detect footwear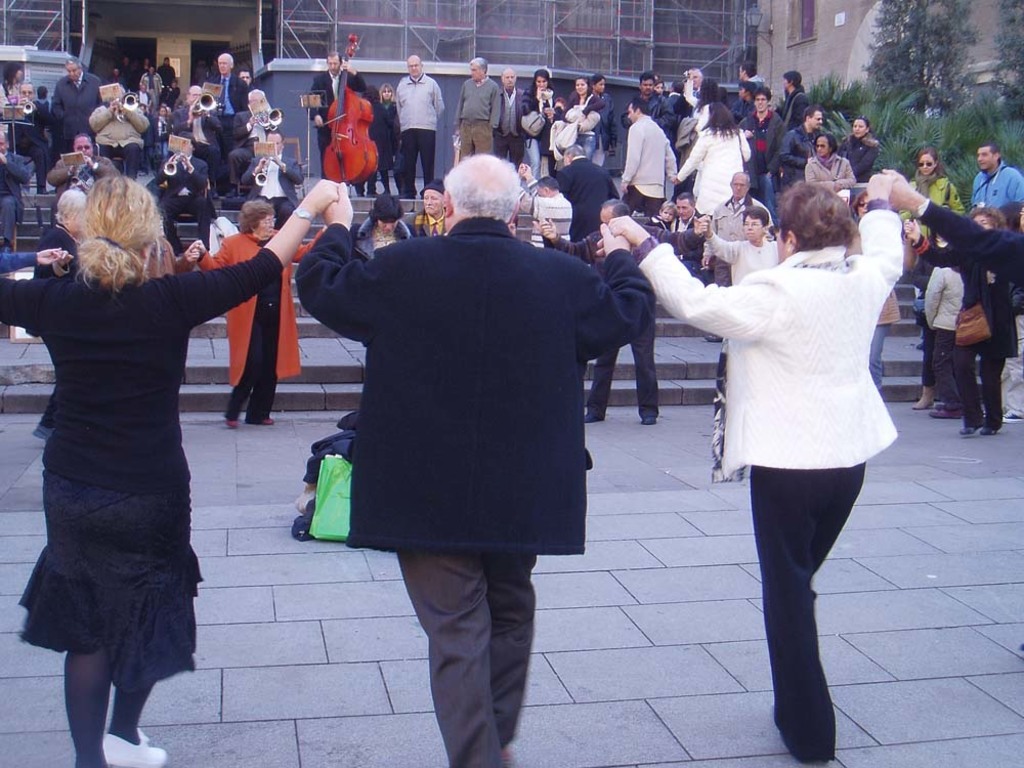
pyautogui.locateOnScreen(262, 416, 276, 425)
